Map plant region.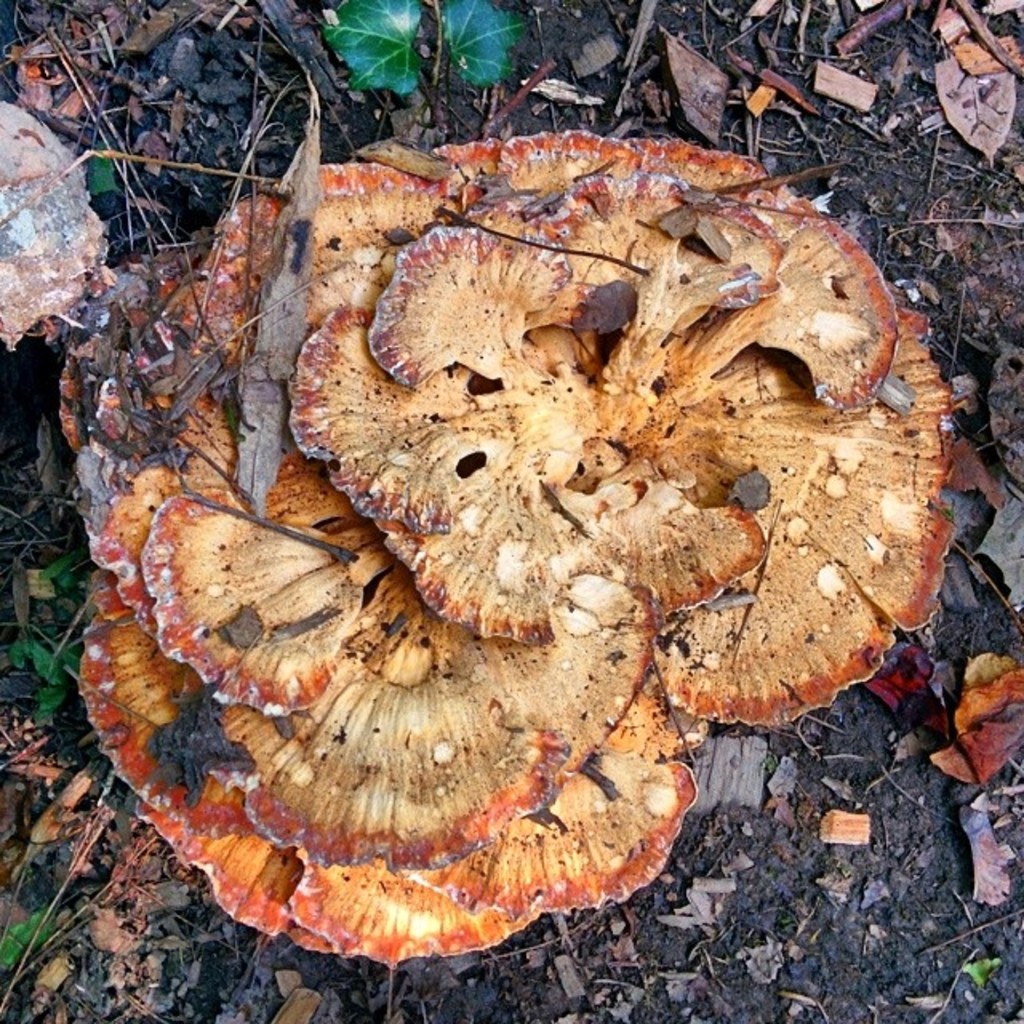
Mapped to select_region(0, 0, 1022, 1022).
